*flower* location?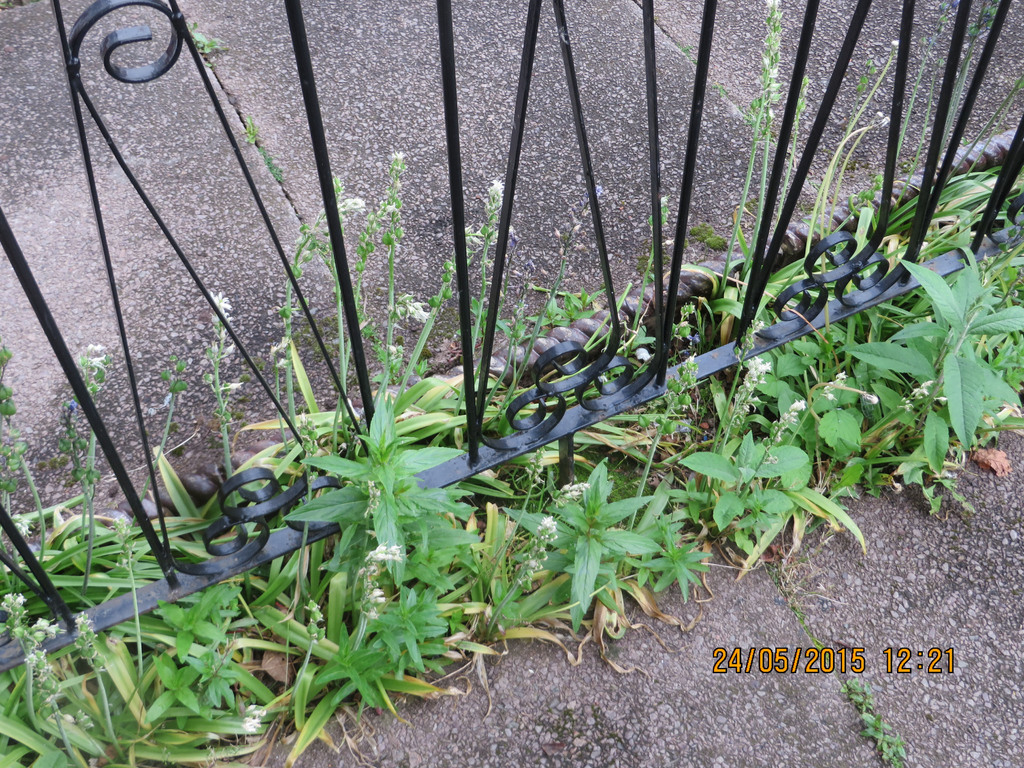
30, 613, 55, 637
